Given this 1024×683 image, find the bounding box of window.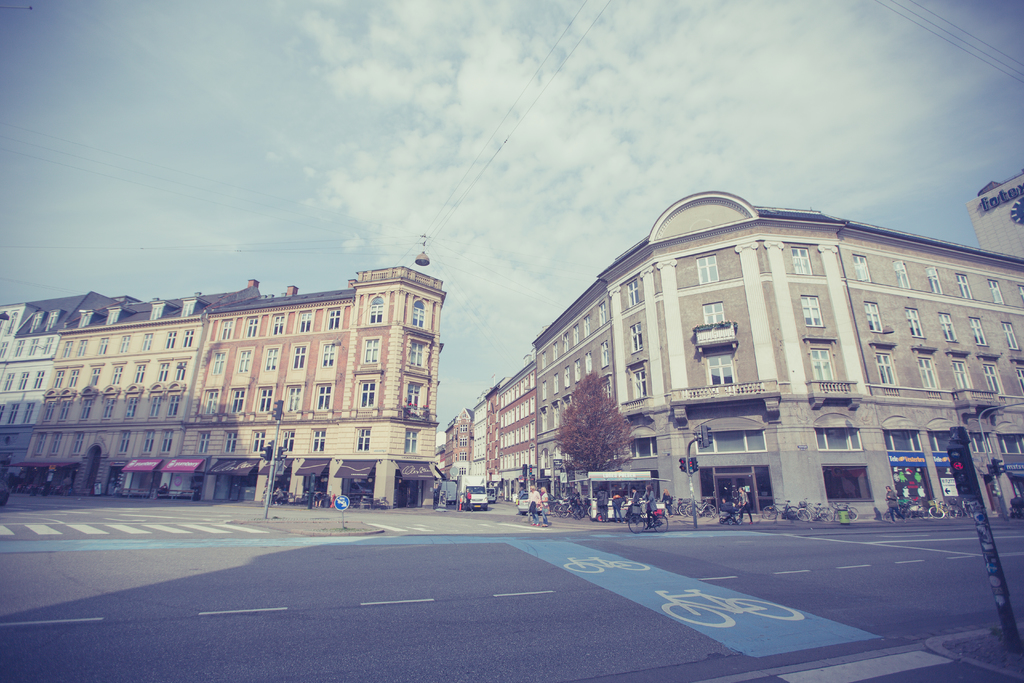
<region>41, 336, 54, 350</region>.
